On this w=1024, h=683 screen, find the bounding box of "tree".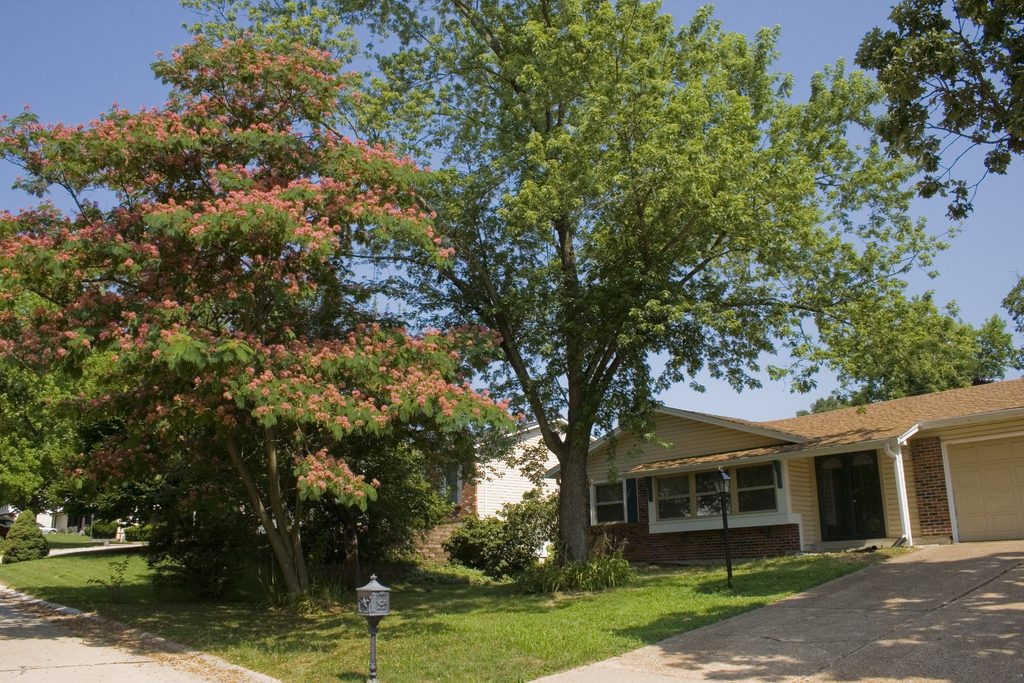
Bounding box: x1=0, y1=22, x2=527, y2=606.
